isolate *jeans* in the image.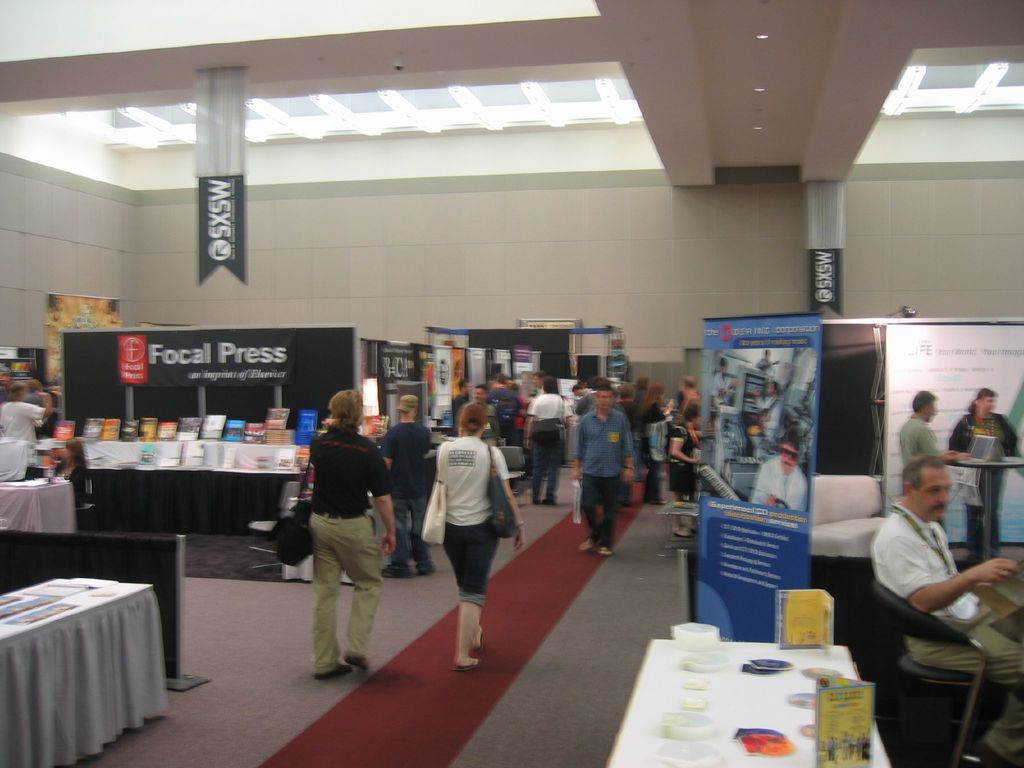
Isolated region: Rect(893, 609, 1023, 767).
